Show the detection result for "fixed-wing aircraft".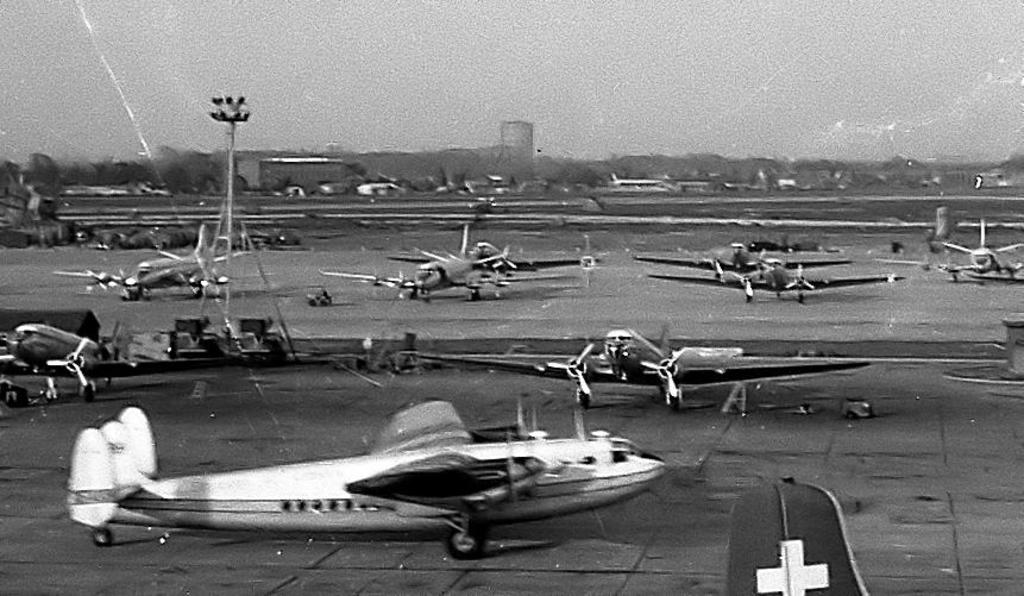
<region>0, 321, 213, 407</region>.
